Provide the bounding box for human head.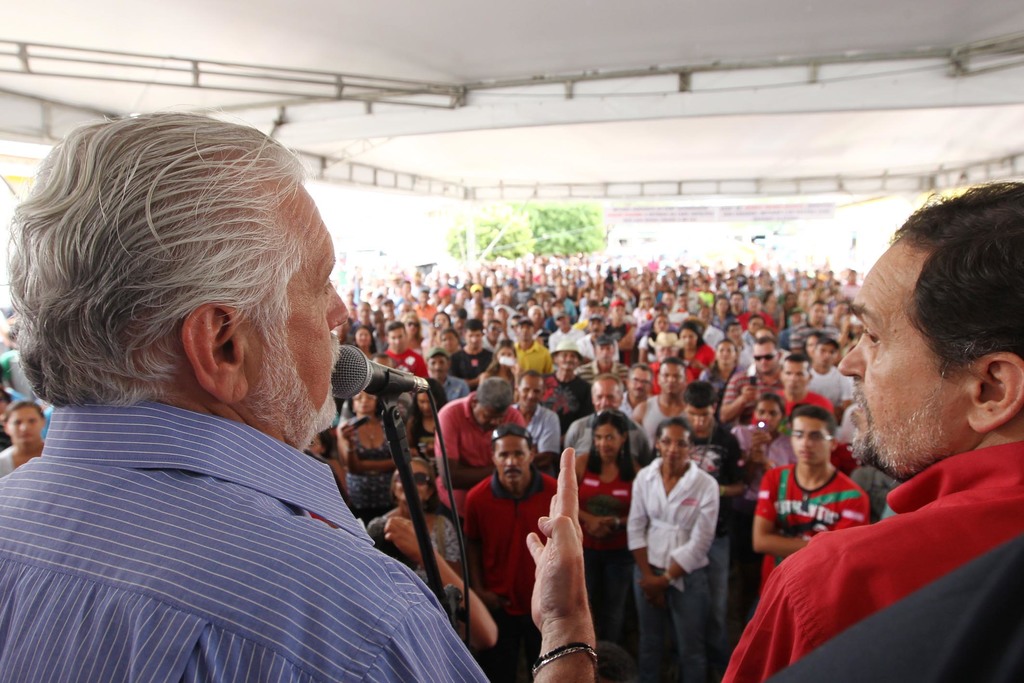
<region>790, 399, 834, 468</region>.
